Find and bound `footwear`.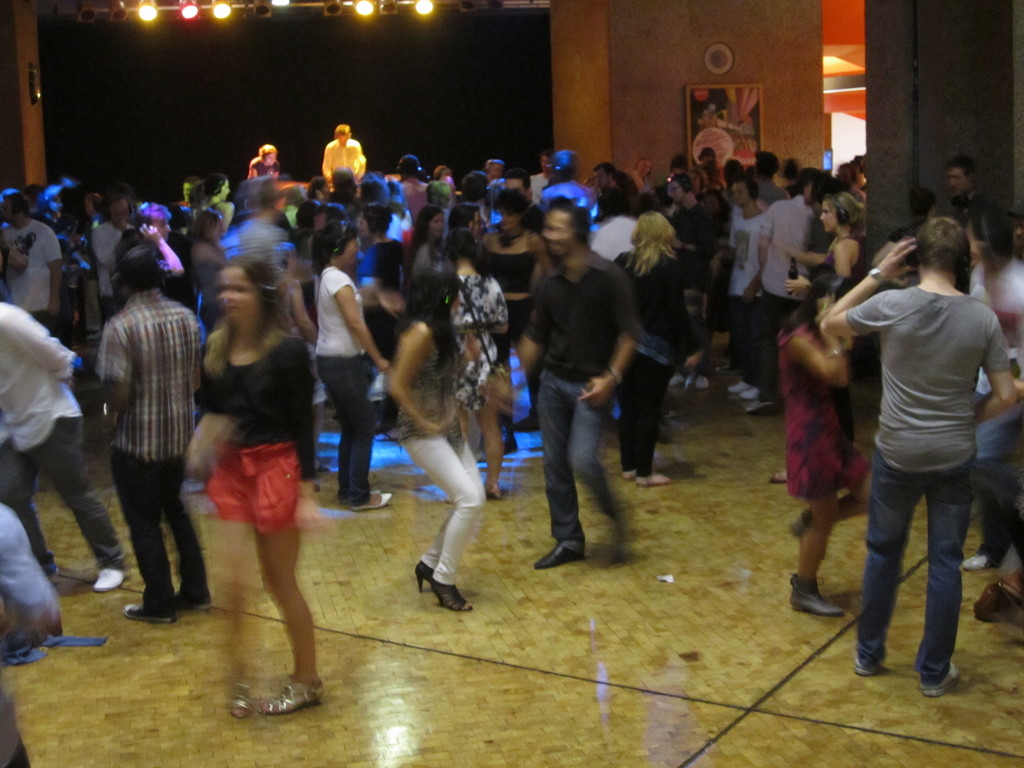
Bound: 786:572:838:616.
